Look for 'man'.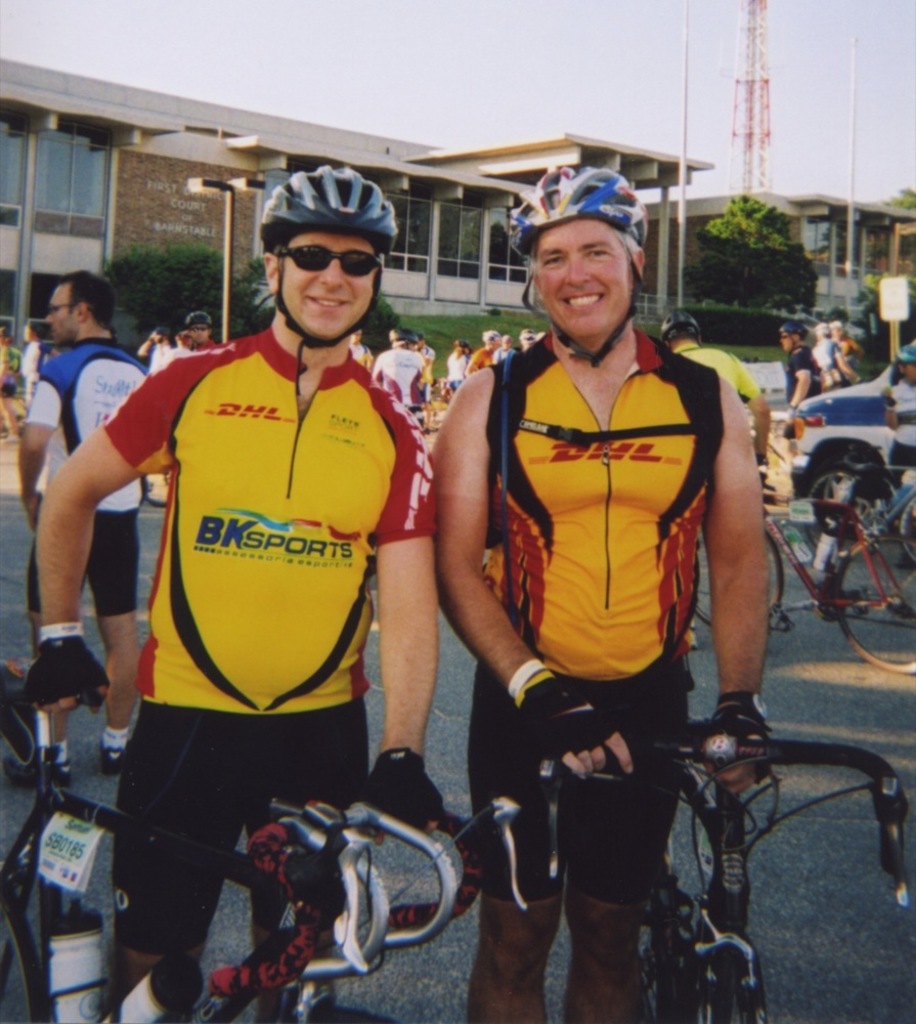
Found: 383 327 424 423.
